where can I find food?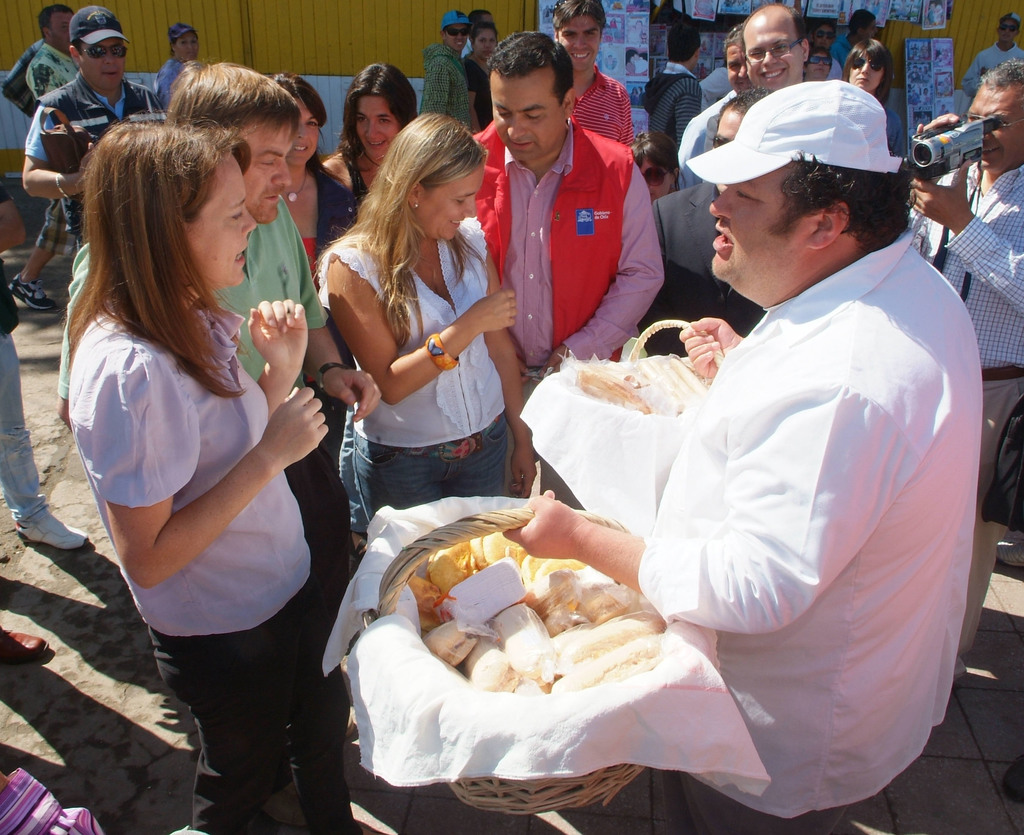
You can find it at {"left": 559, "top": 345, "right": 658, "bottom": 418}.
